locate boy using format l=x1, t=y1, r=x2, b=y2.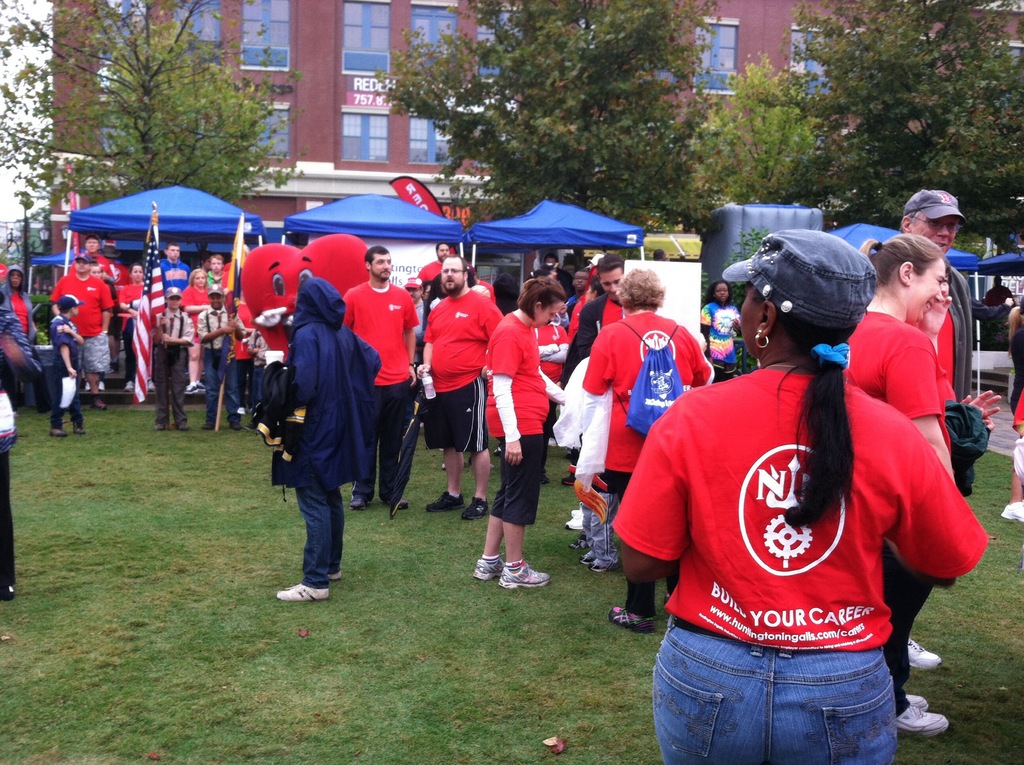
l=52, t=296, r=82, b=433.
